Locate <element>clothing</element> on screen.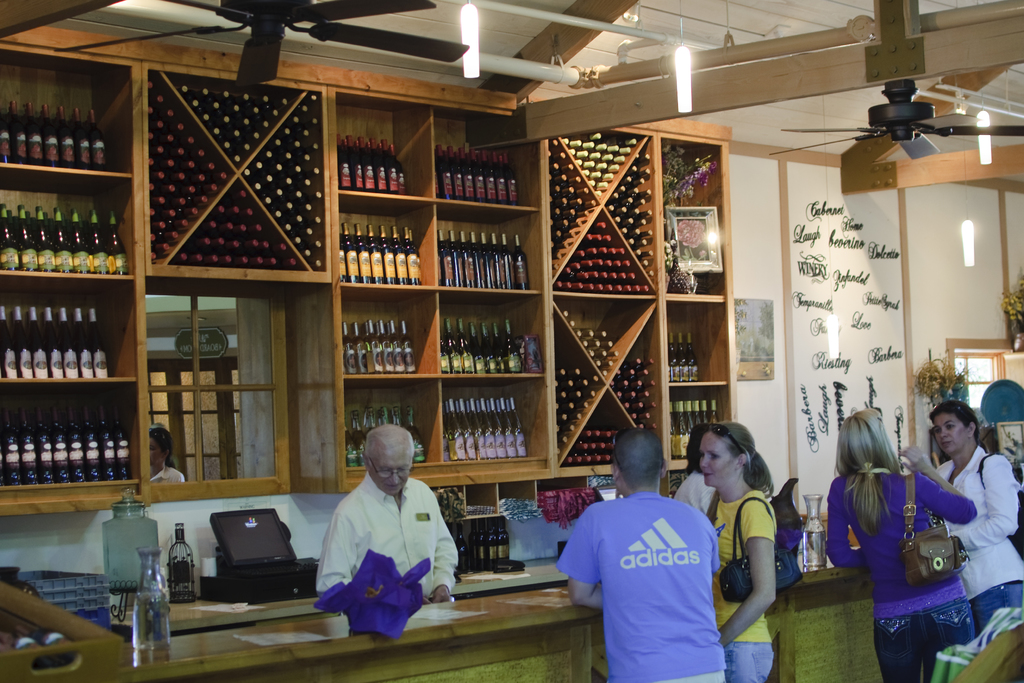
On screen at [x1=672, y1=473, x2=719, y2=514].
